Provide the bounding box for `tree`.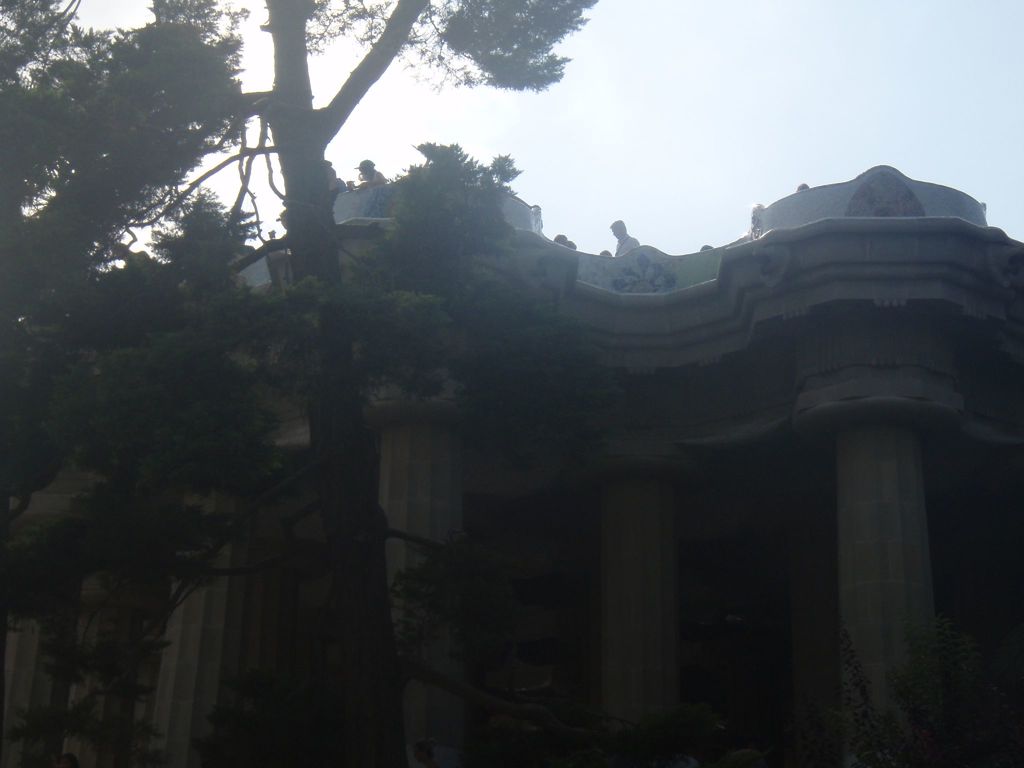
select_region(0, 0, 605, 767).
